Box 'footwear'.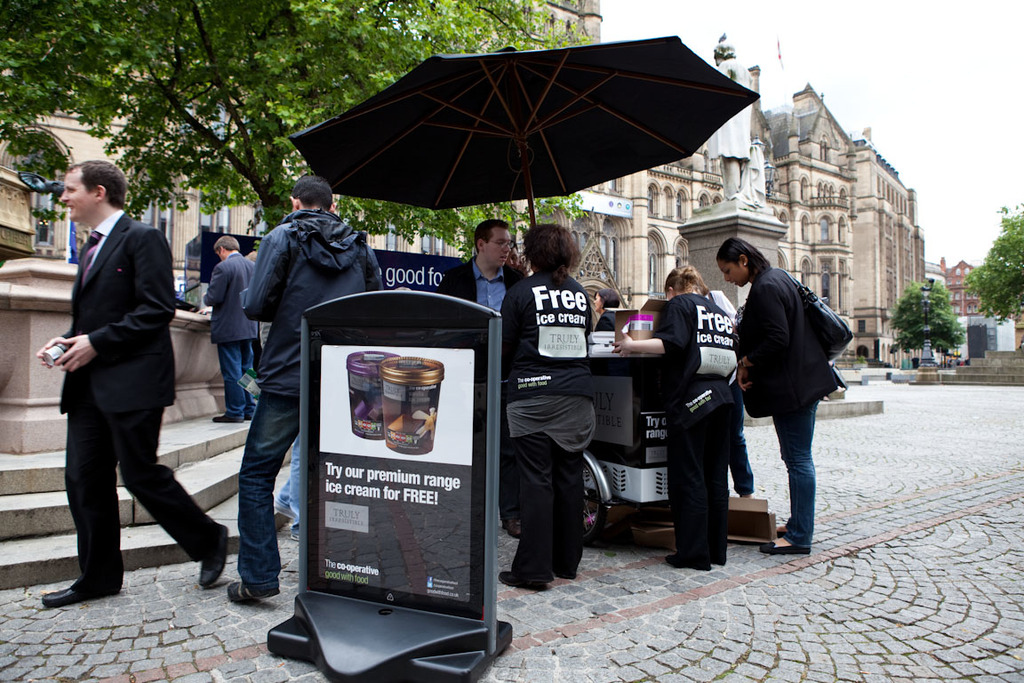
BBox(496, 572, 550, 591).
